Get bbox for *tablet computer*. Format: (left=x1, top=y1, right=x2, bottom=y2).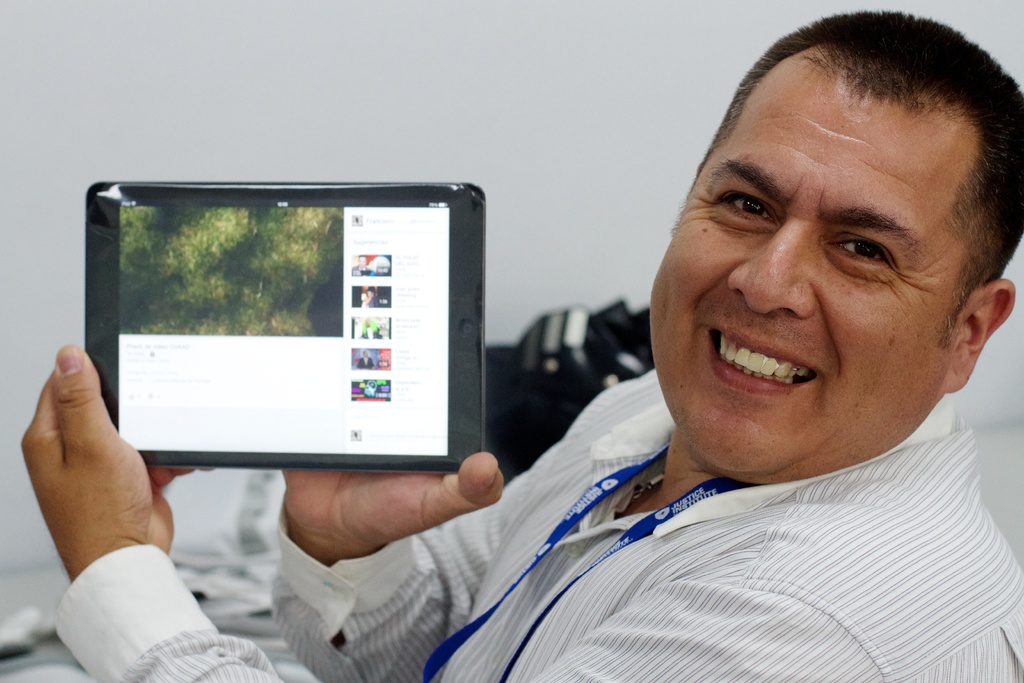
(left=82, top=180, right=486, bottom=475).
